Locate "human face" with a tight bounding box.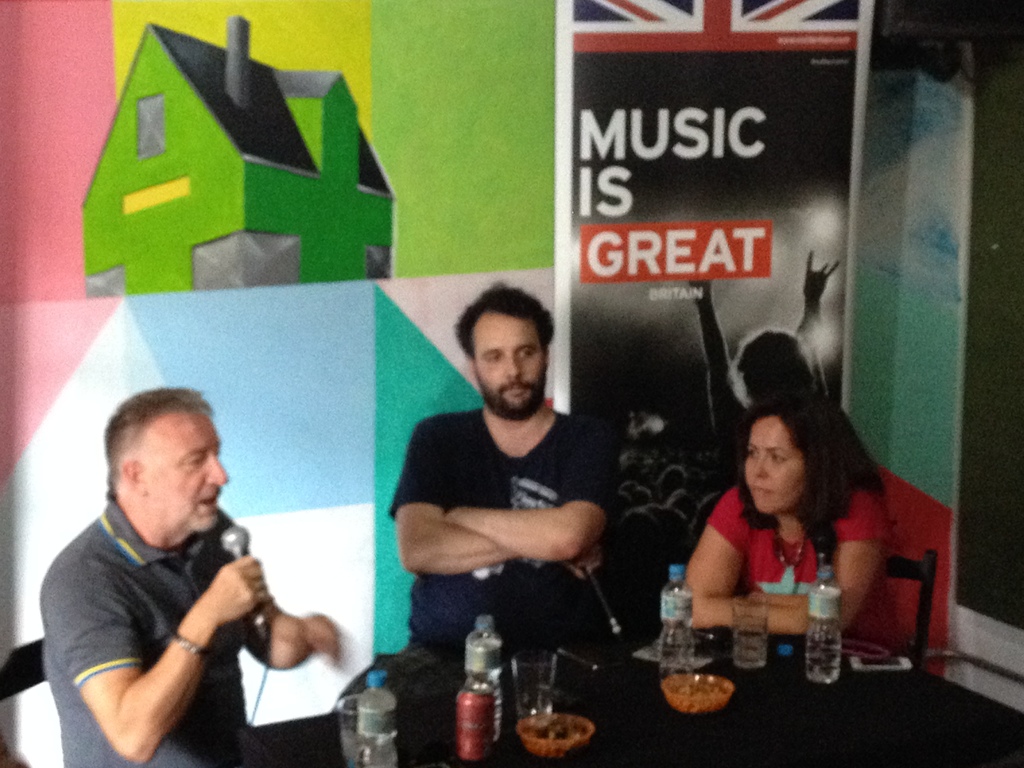
(x1=475, y1=318, x2=544, y2=417).
